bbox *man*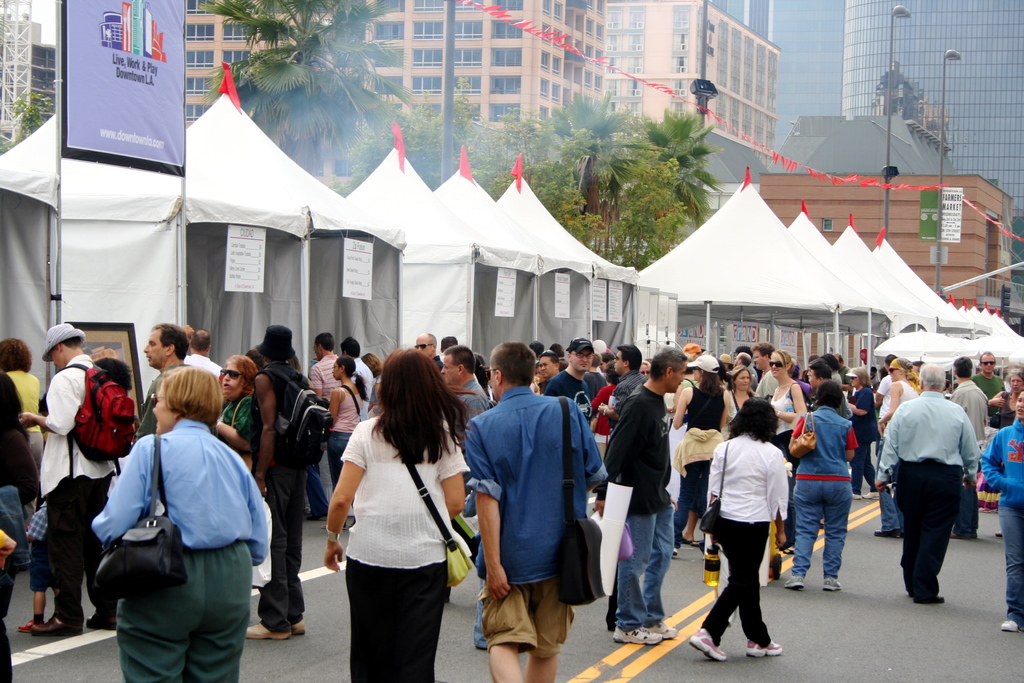
185:324:221:375
